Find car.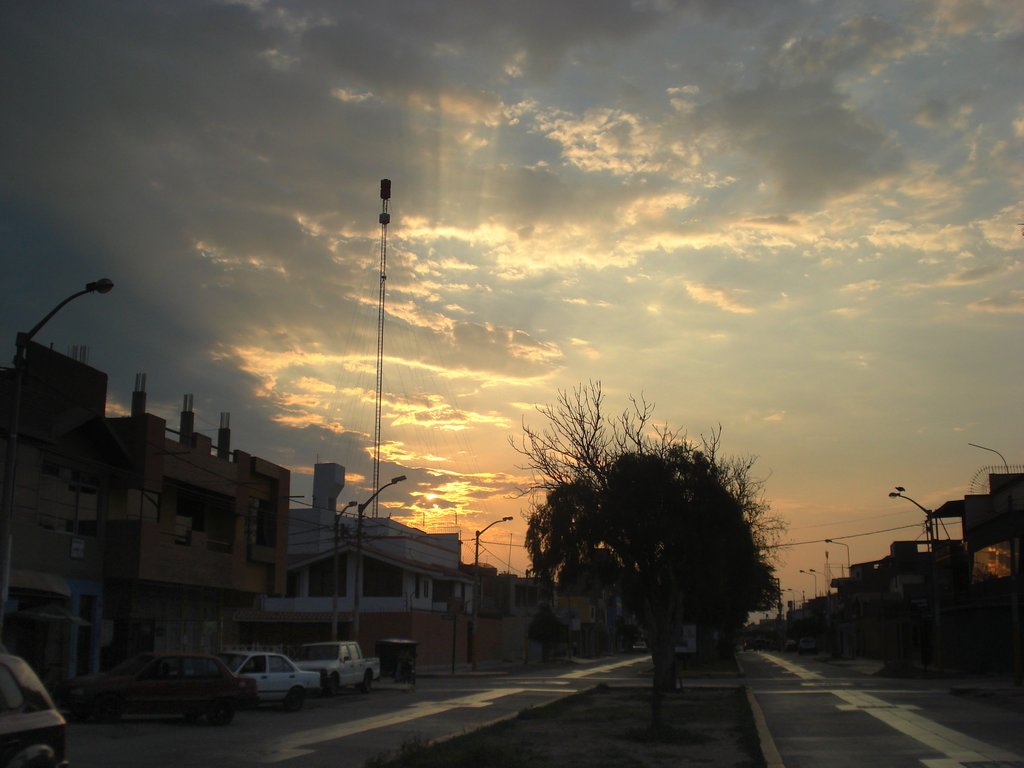
bbox(0, 654, 70, 767).
